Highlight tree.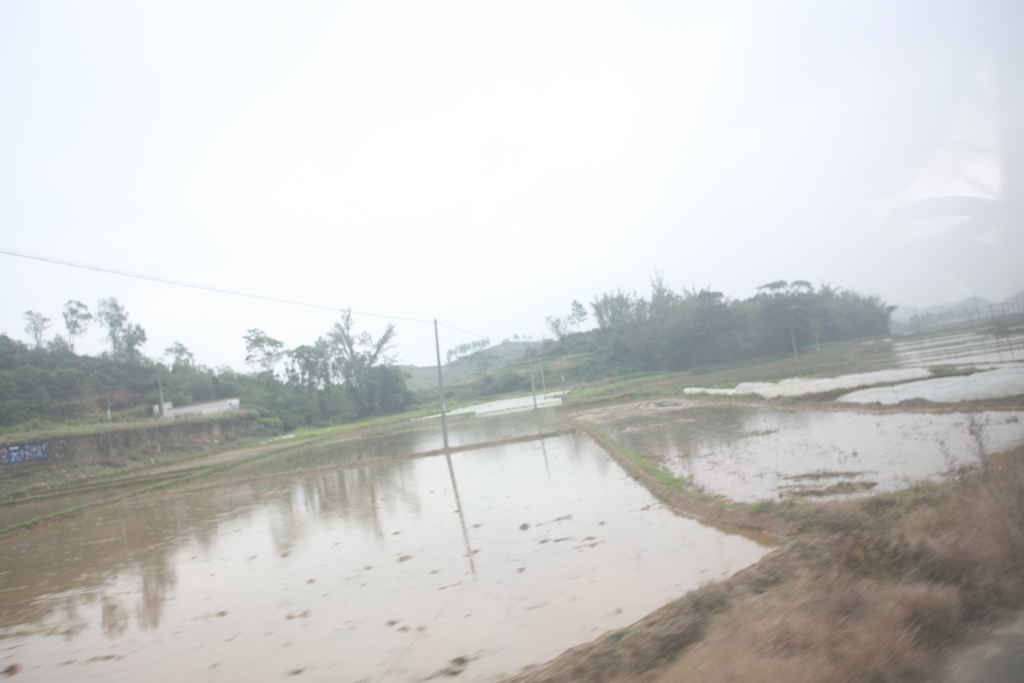
Highlighted region: crop(97, 295, 148, 368).
